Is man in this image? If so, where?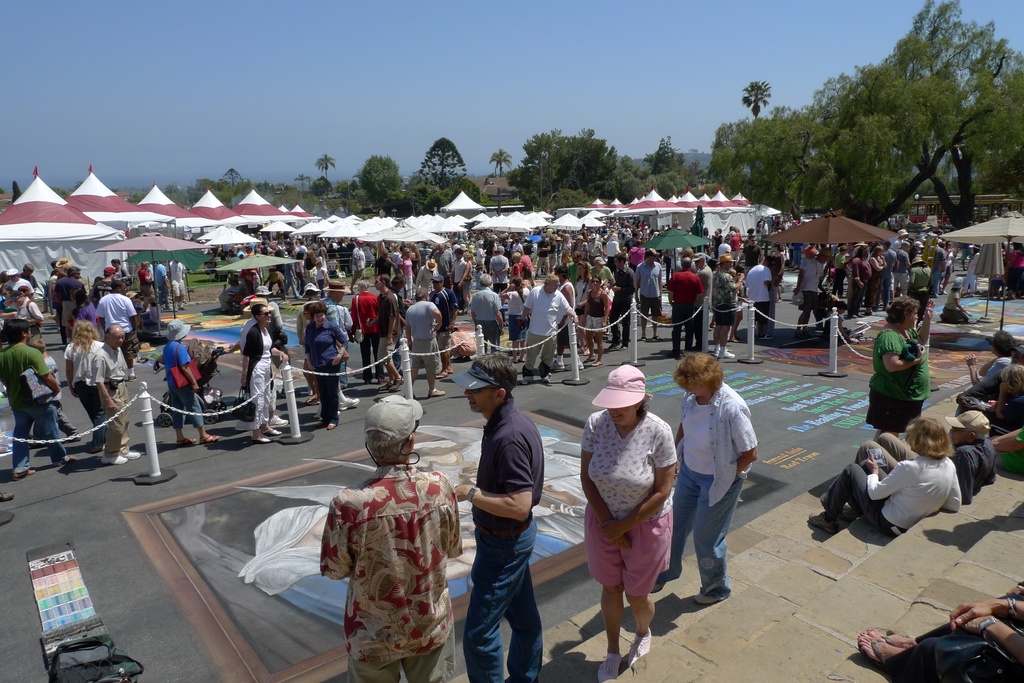
Yes, at Rect(262, 268, 285, 300).
